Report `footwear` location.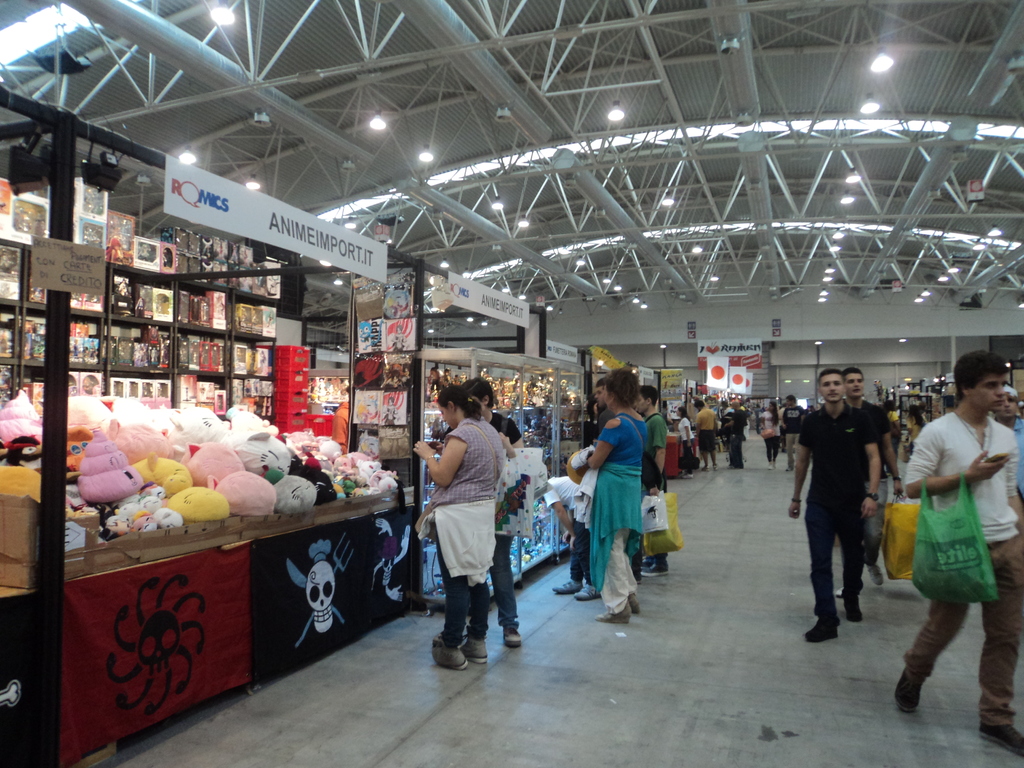
Report: x1=767, y1=463, x2=772, y2=468.
